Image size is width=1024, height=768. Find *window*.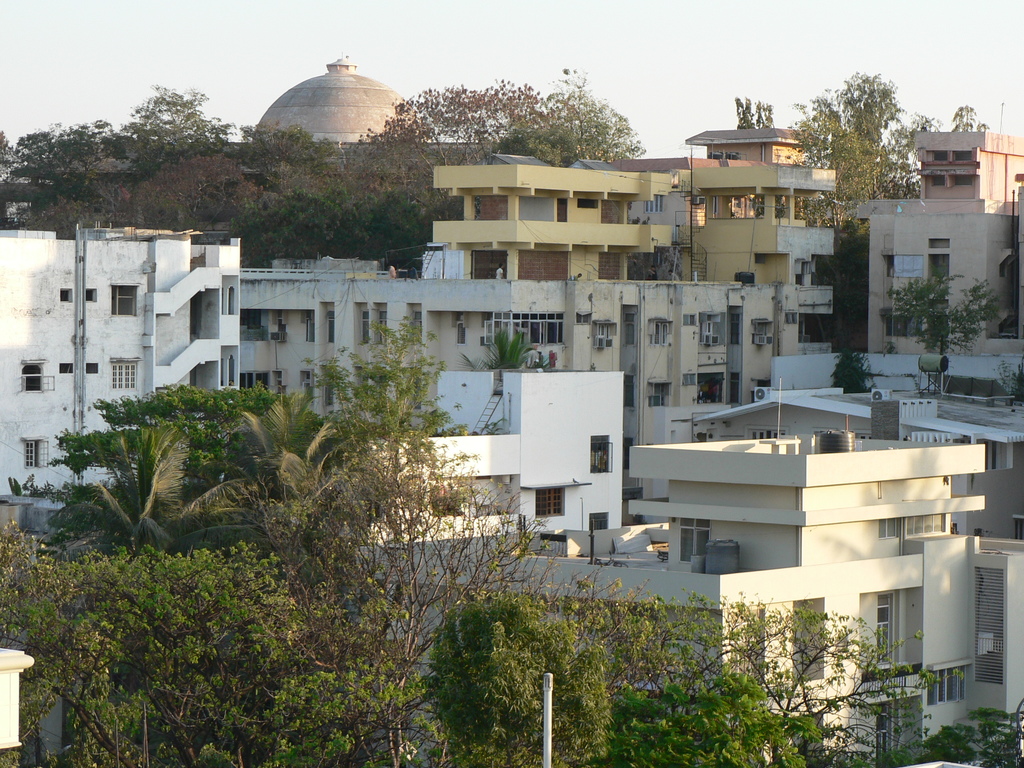
(323,375,331,405).
